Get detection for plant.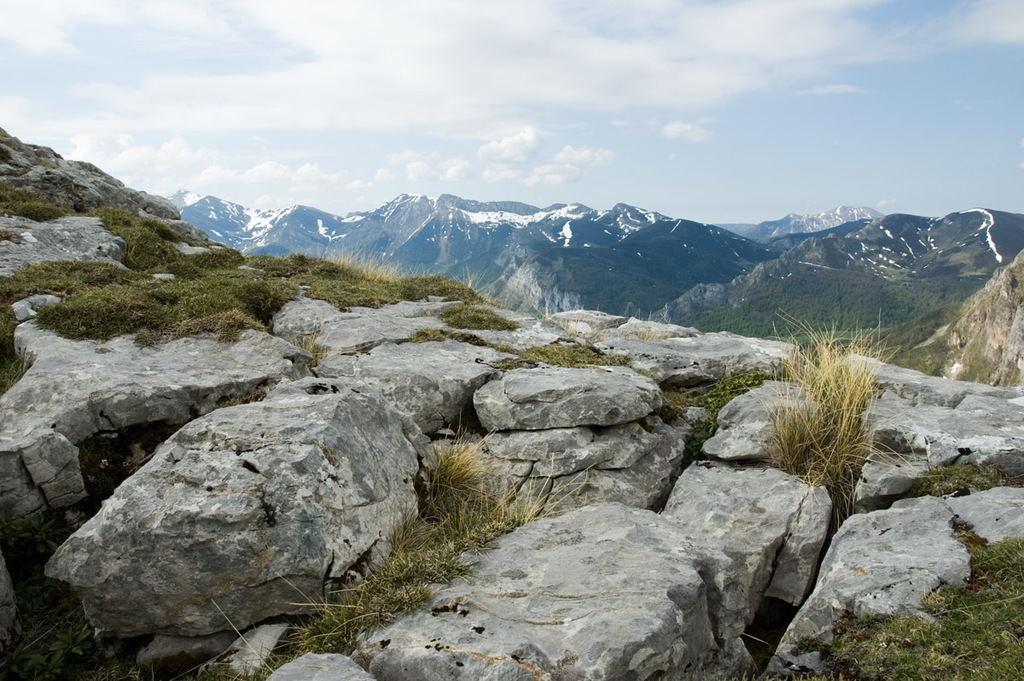
Detection: l=487, t=333, r=631, b=371.
